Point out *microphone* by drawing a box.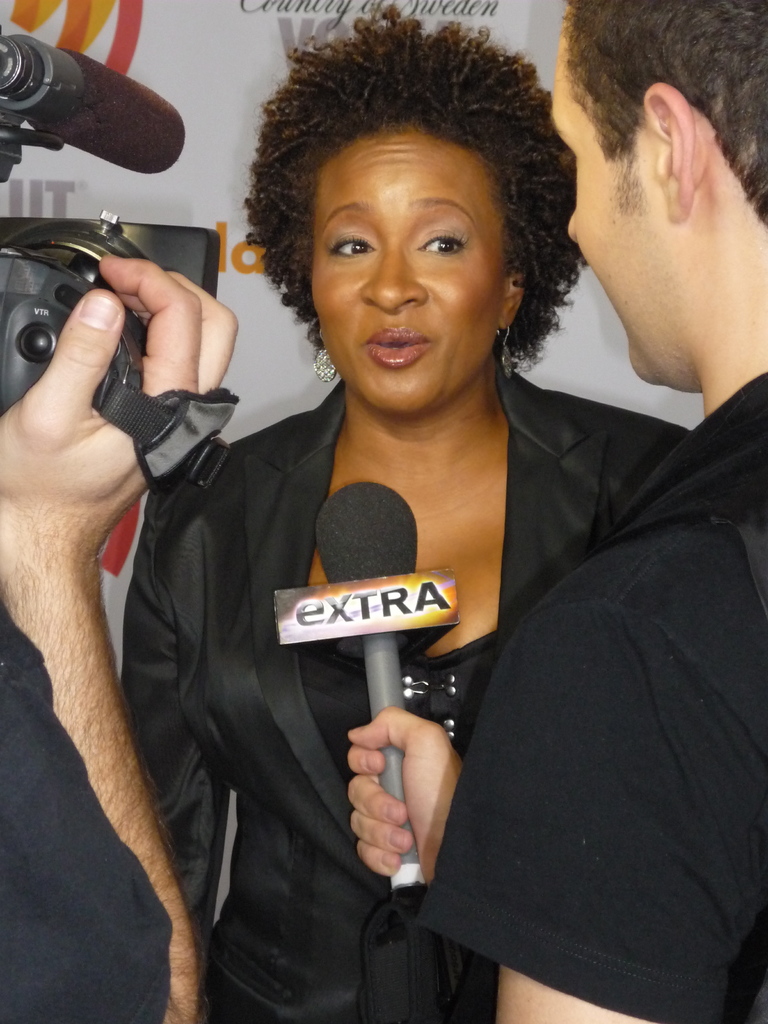
box(0, 200, 294, 484).
